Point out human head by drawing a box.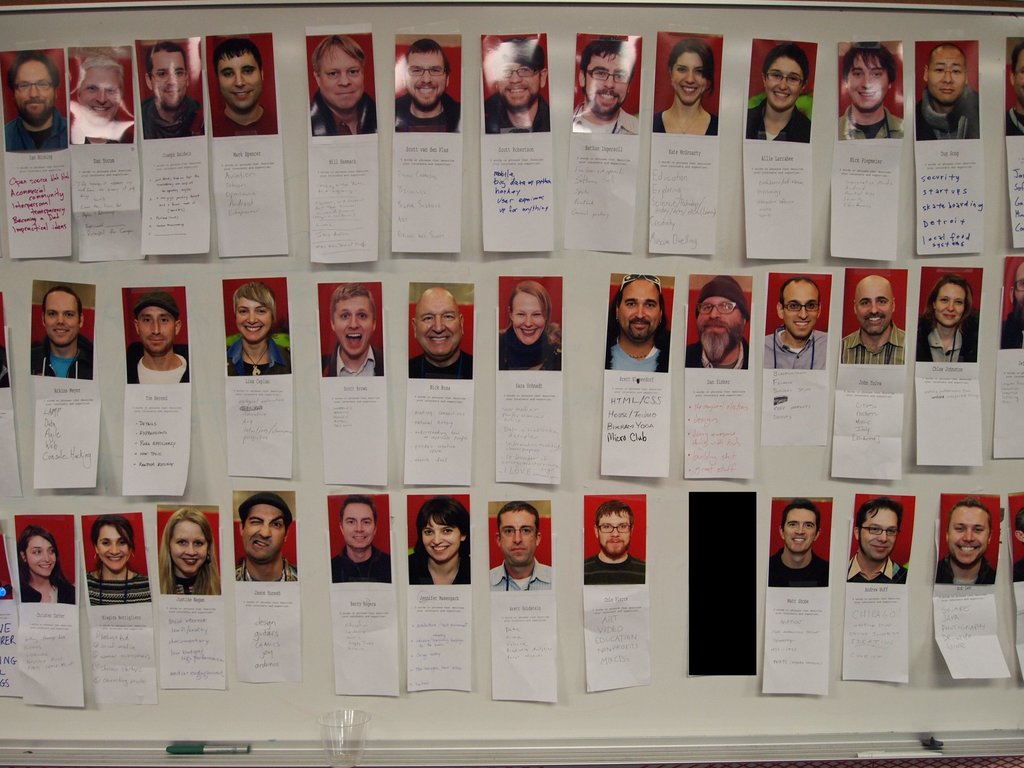
crop(213, 493, 293, 575).
